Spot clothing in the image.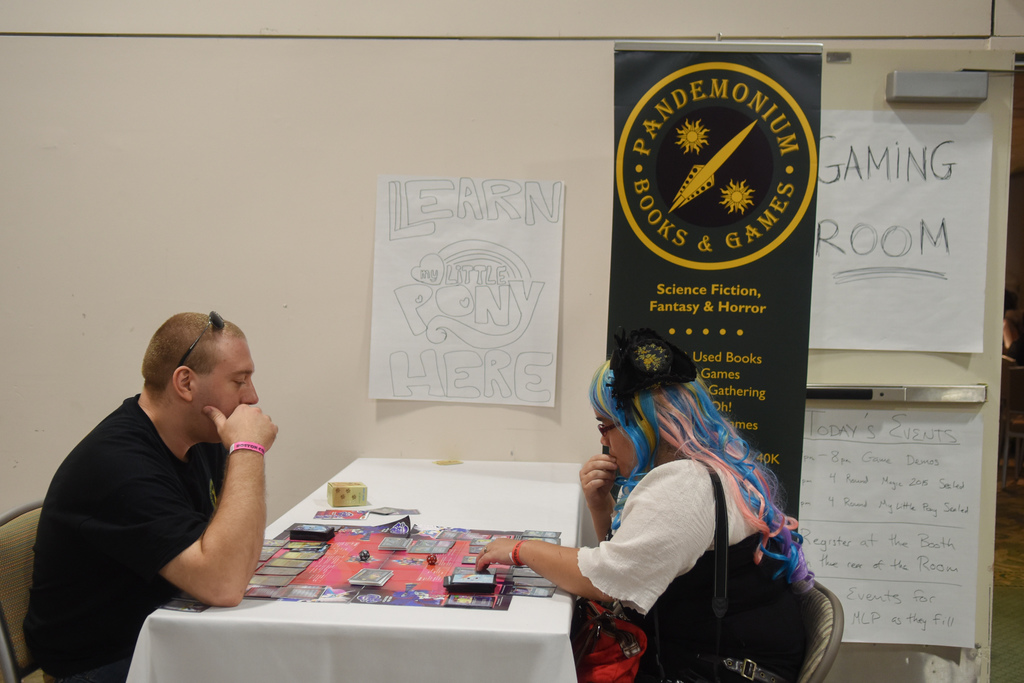
clothing found at Rect(13, 396, 226, 682).
